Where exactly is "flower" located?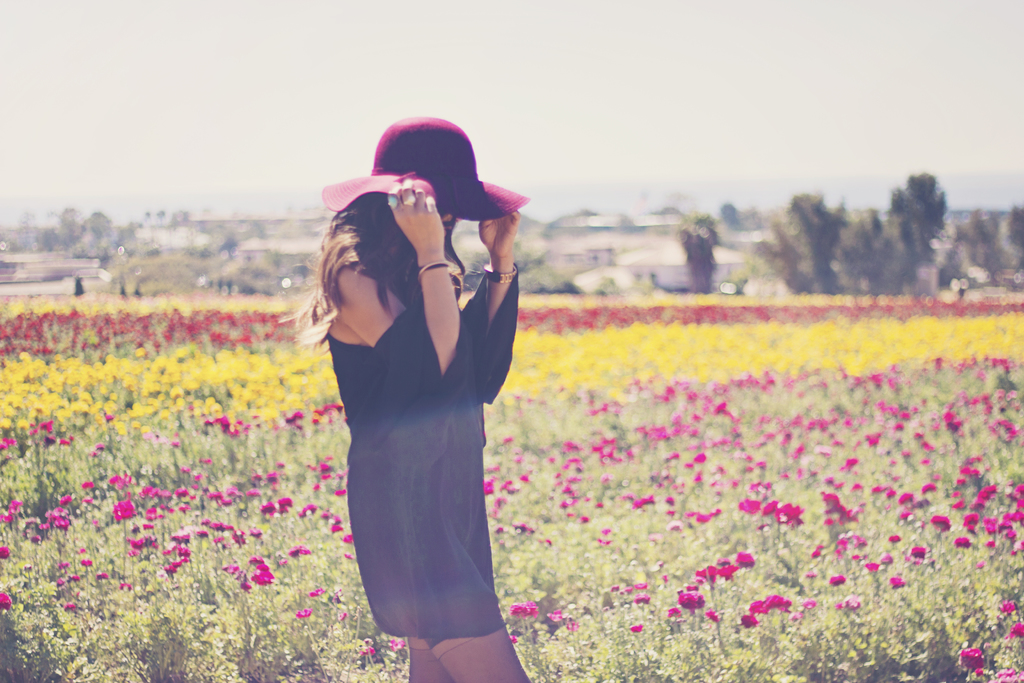
Its bounding box is [left=294, top=605, right=314, bottom=621].
